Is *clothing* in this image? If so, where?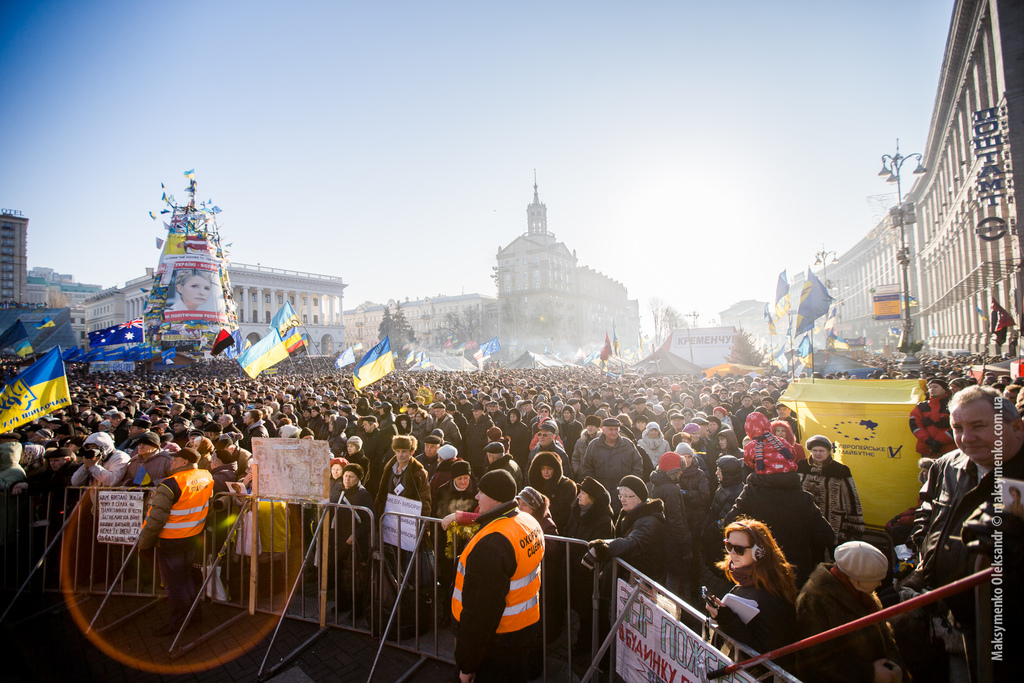
Yes, at 347,415,358,438.
